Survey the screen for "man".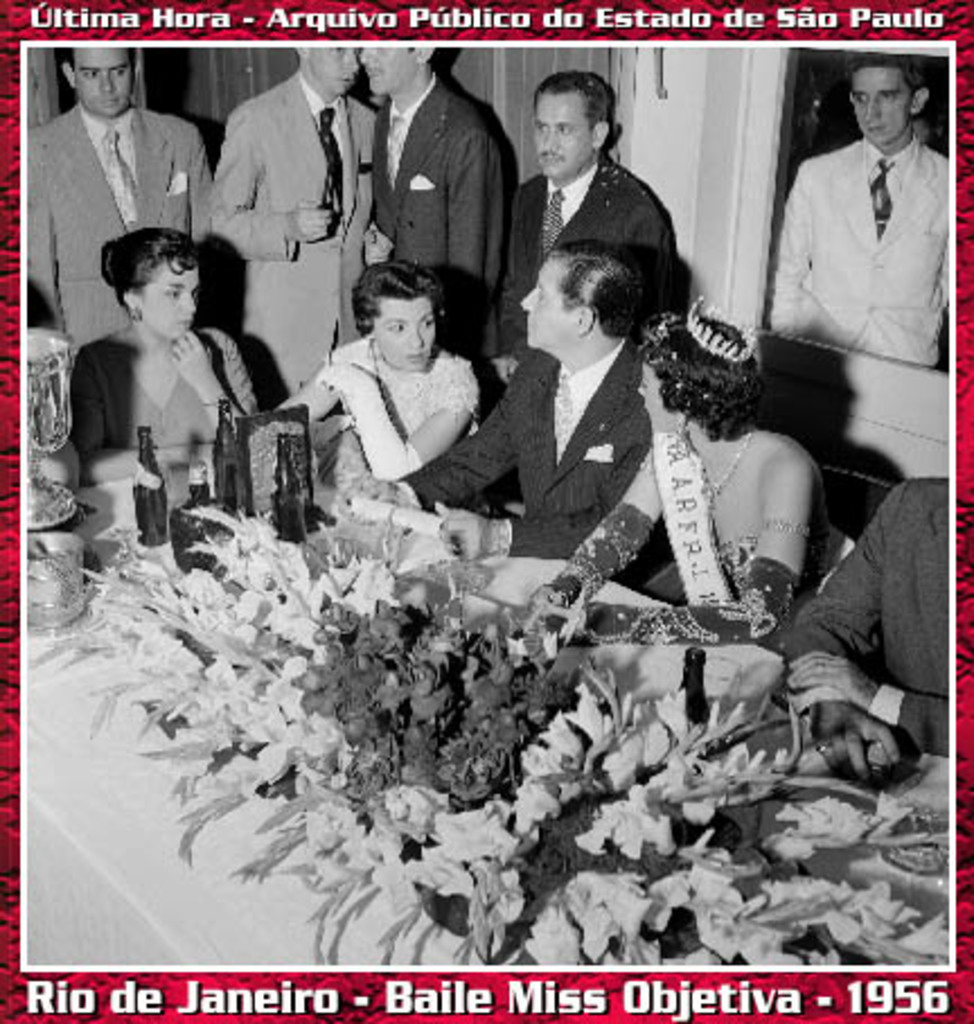
Survey found: BBox(758, 52, 949, 370).
